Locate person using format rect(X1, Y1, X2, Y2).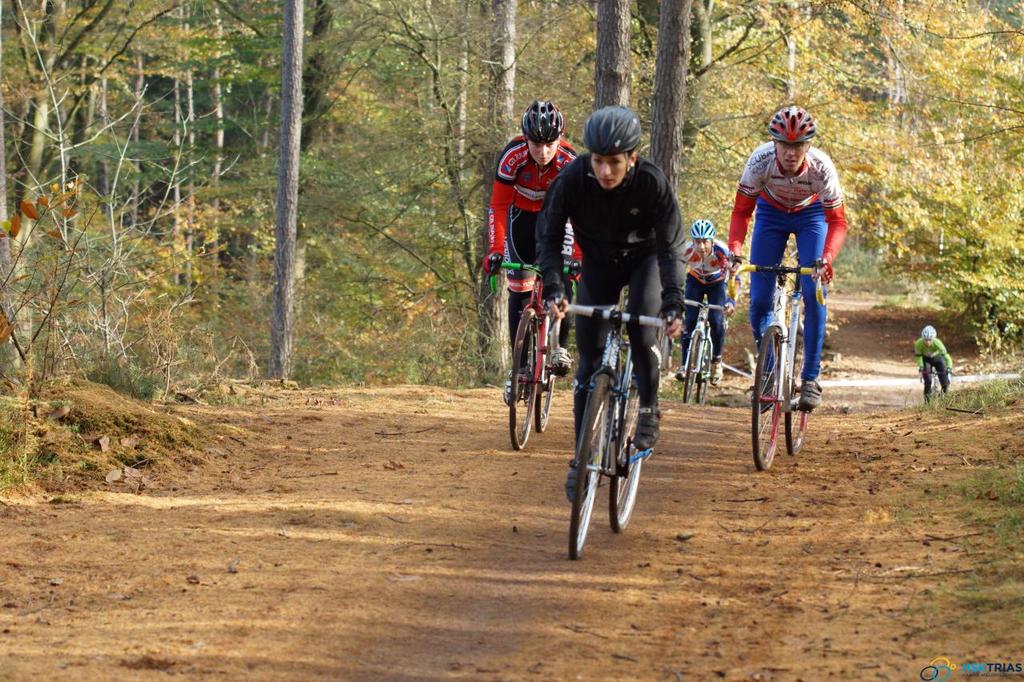
rect(480, 101, 586, 407).
